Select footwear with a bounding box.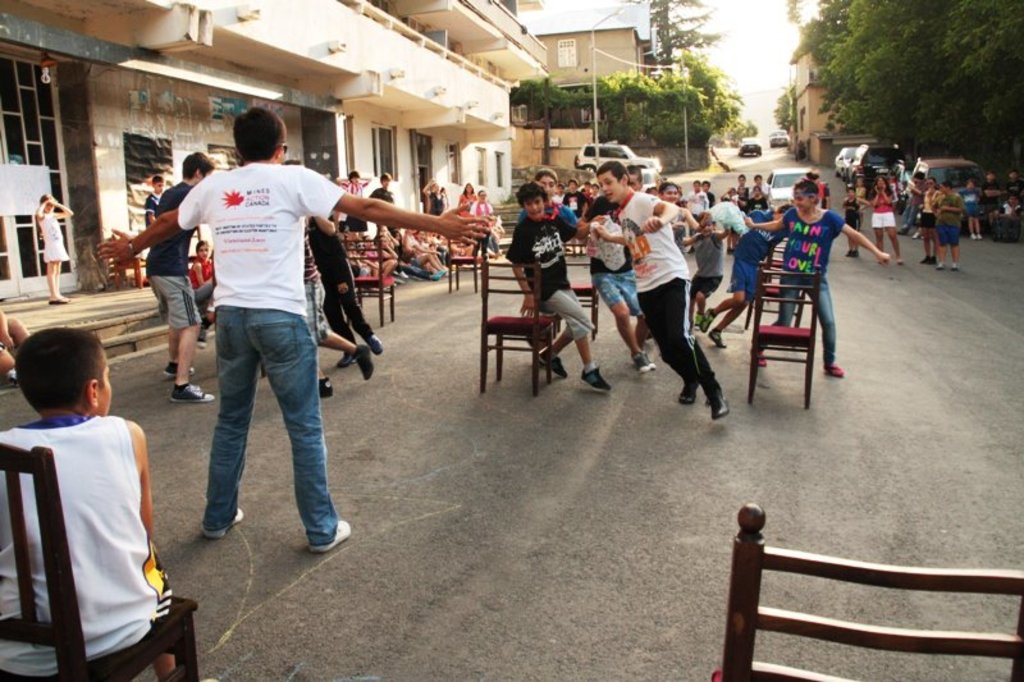
950, 261, 957, 270.
